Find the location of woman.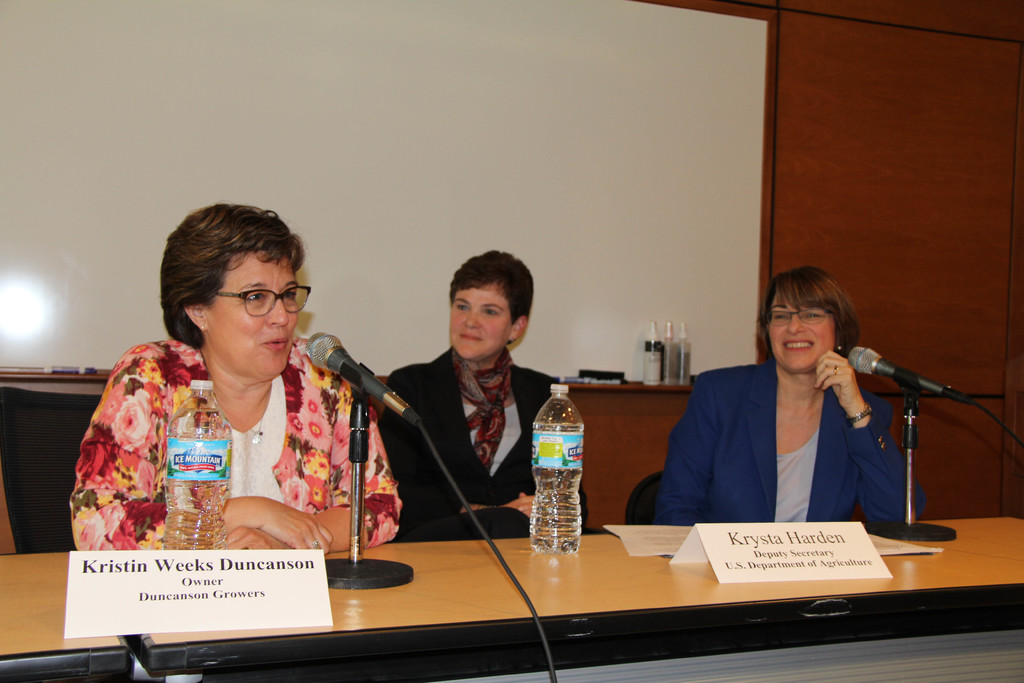
Location: 653 262 925 532.
